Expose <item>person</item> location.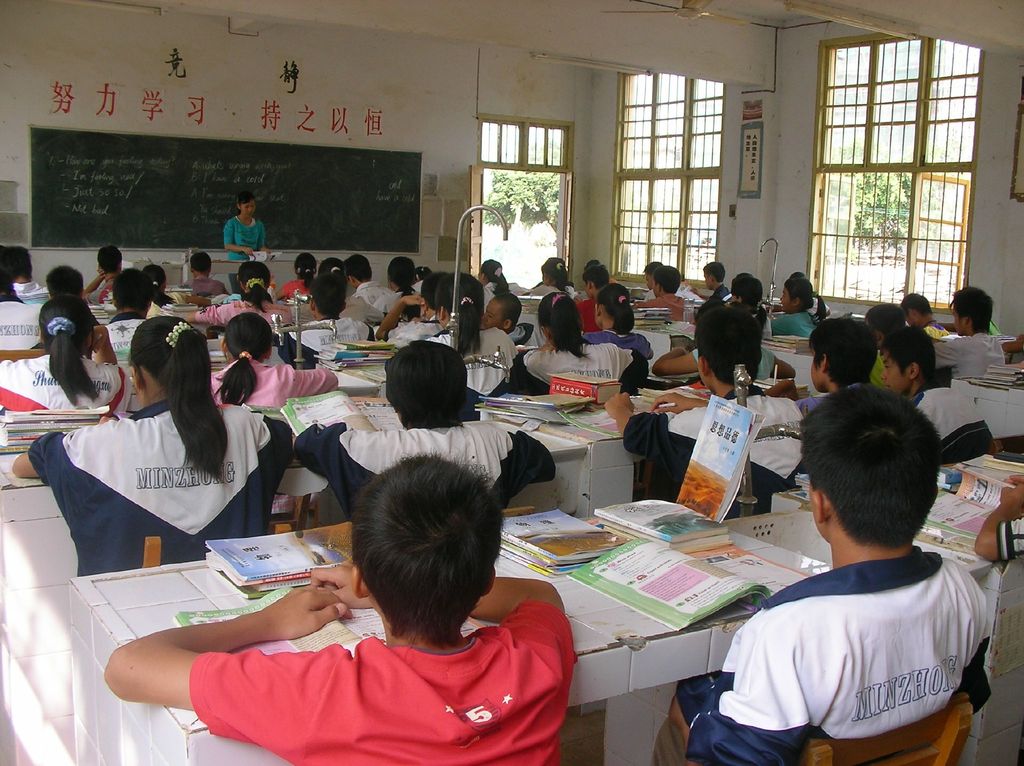
Exposed at left=426, top=271, right=518, bottom=420.
